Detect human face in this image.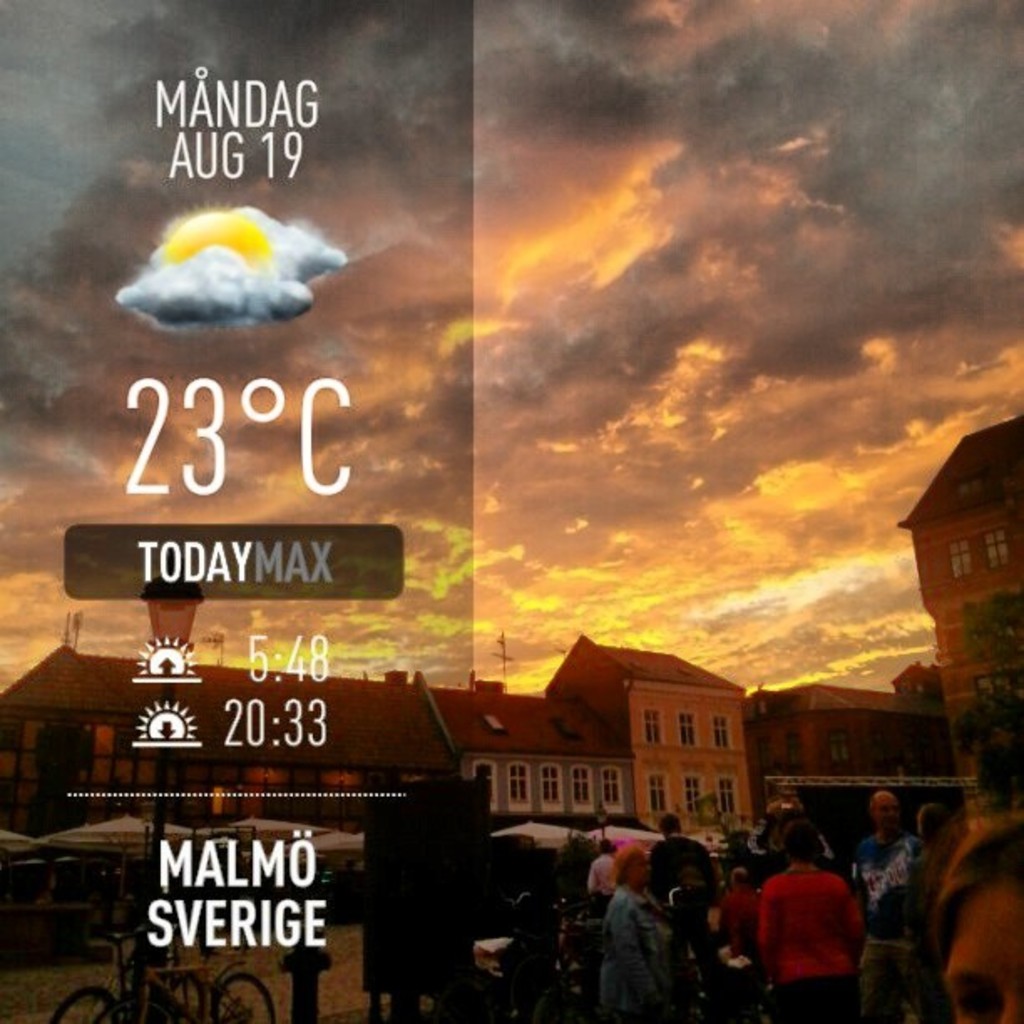
Detection: rect(626, 850, 653, 877).
